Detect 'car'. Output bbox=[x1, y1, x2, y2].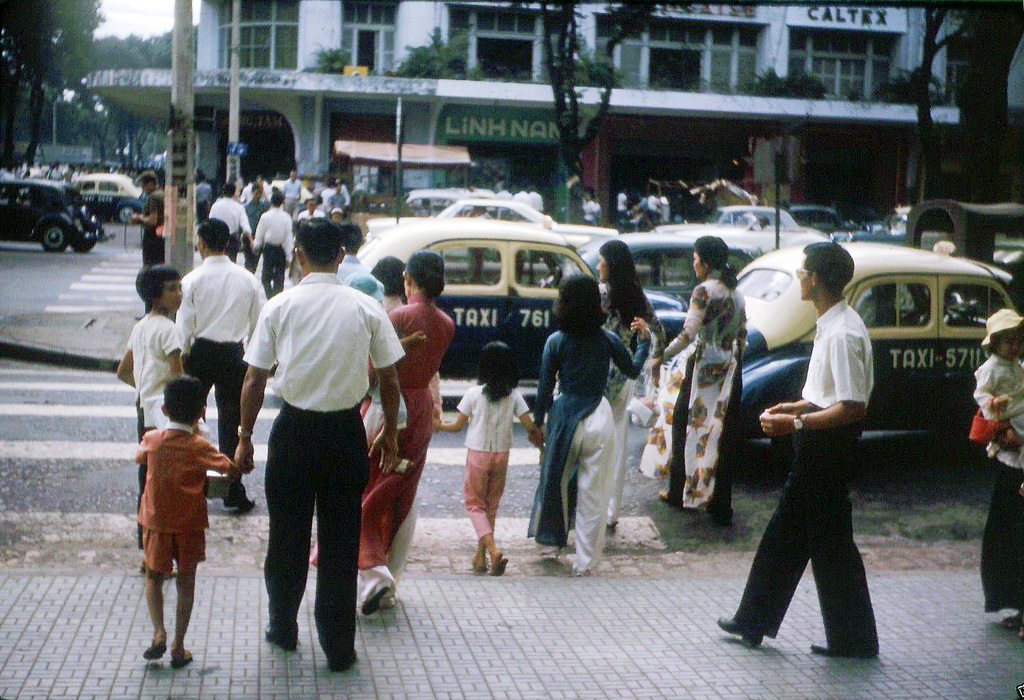
bbox=[72, 176, 141, 222].
